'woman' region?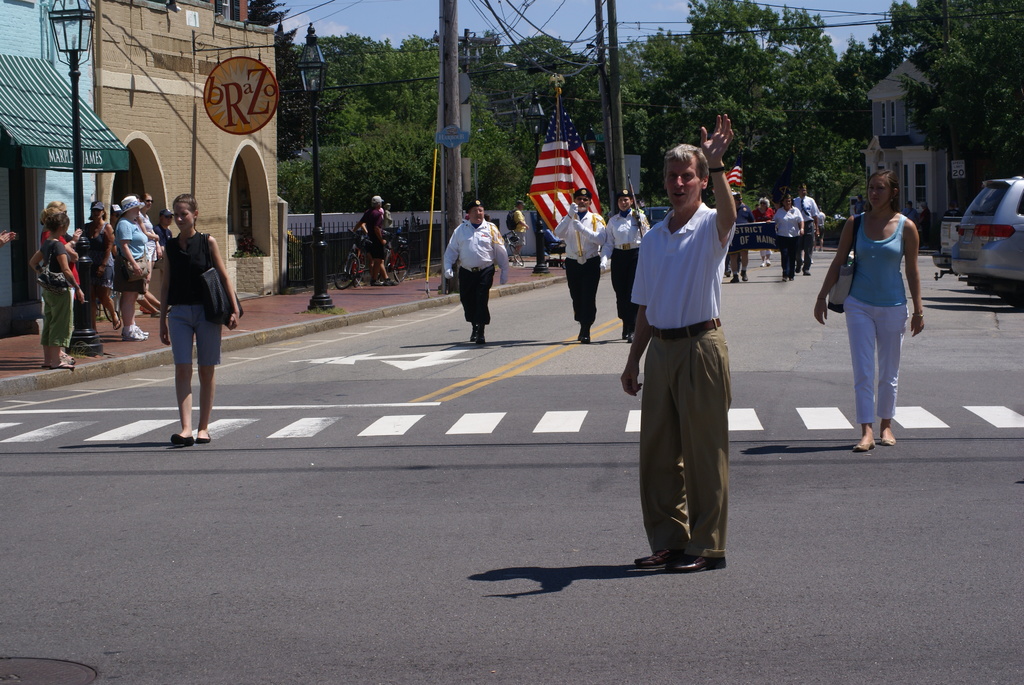
[138, 194, 153, 294]
